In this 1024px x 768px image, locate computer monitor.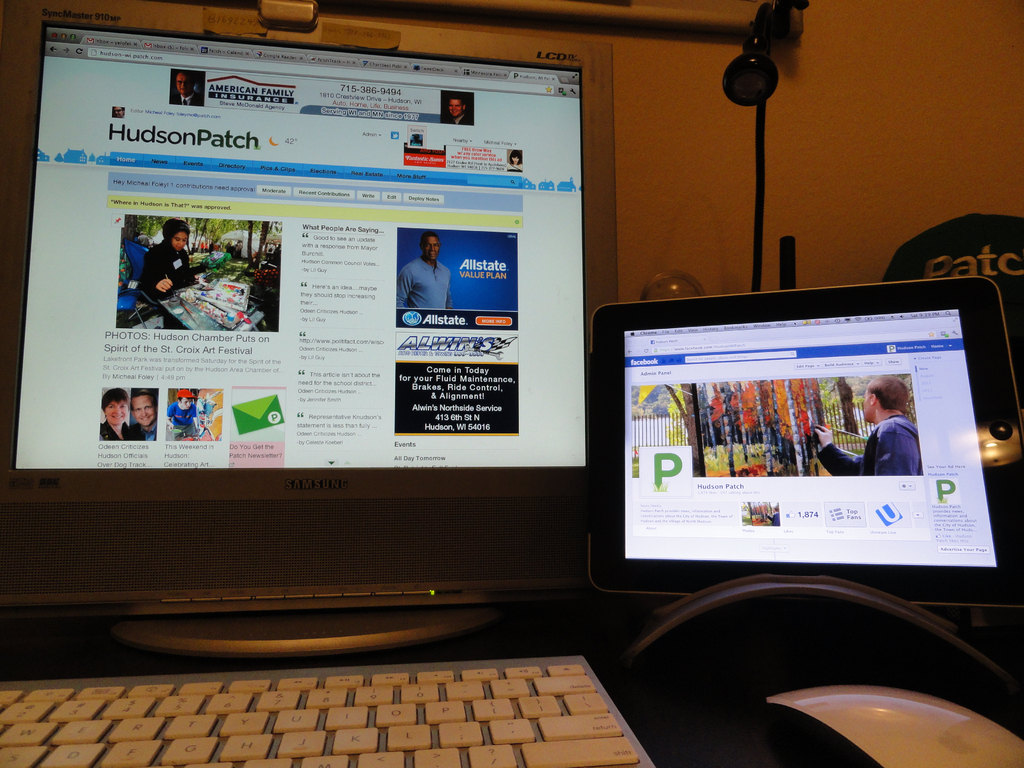
Bounding box: l=586, t=285, r=1015, b=628.
